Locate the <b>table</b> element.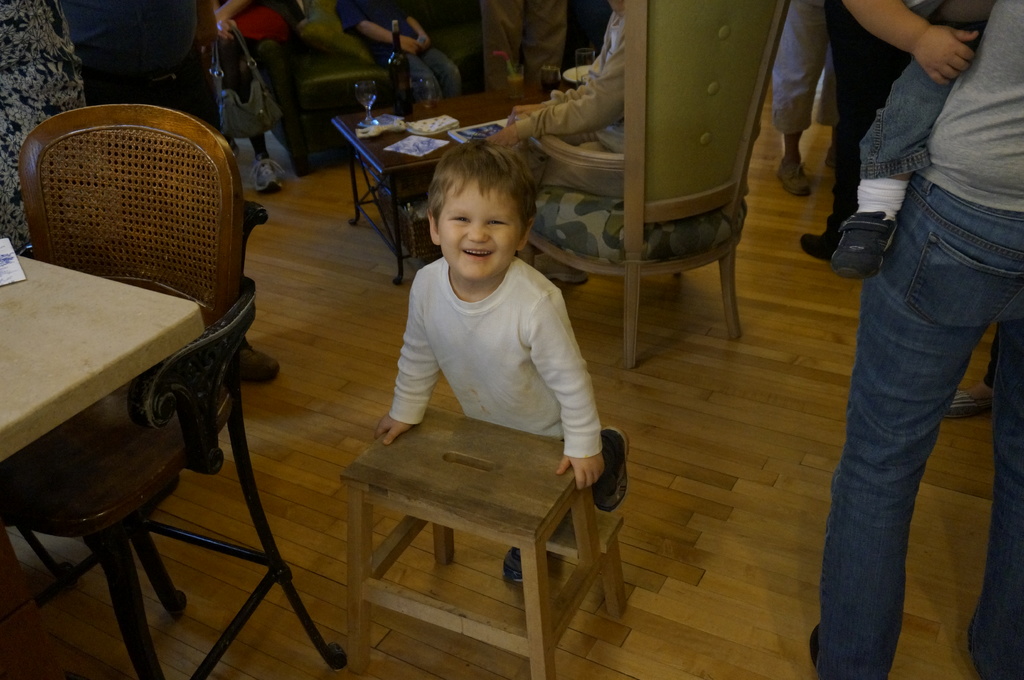
Element bbox: BBox(331, 79, 579, 282).
